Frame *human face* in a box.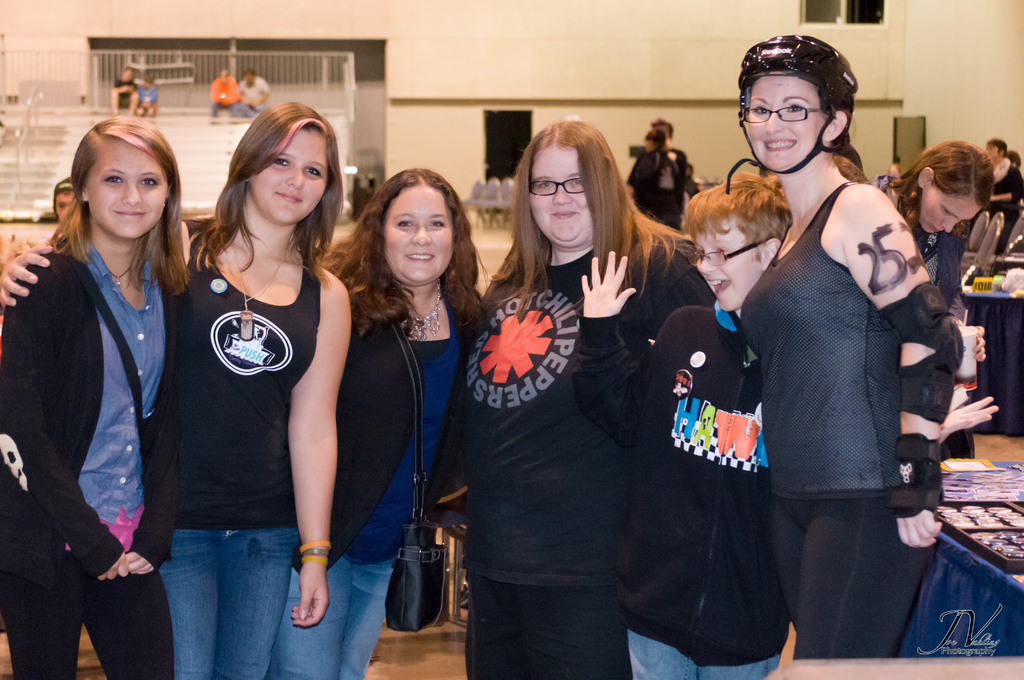
select_region(750, 76, 825, 166).
